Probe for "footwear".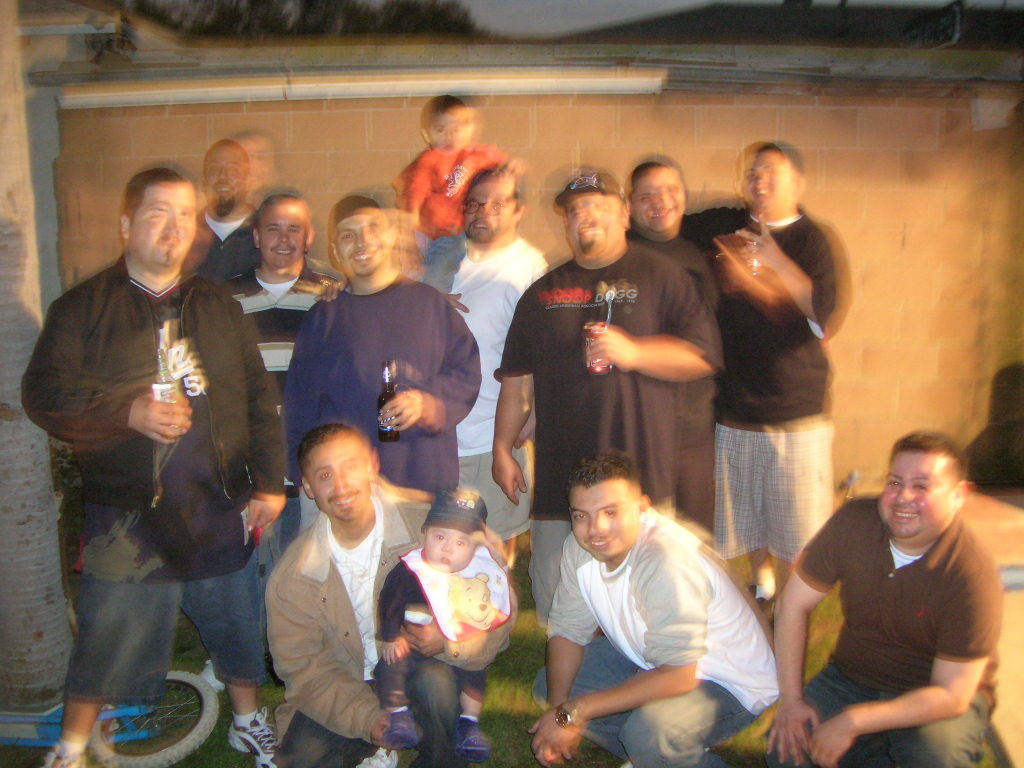
Probe result: bbox=(227, 702, 280, 767).
